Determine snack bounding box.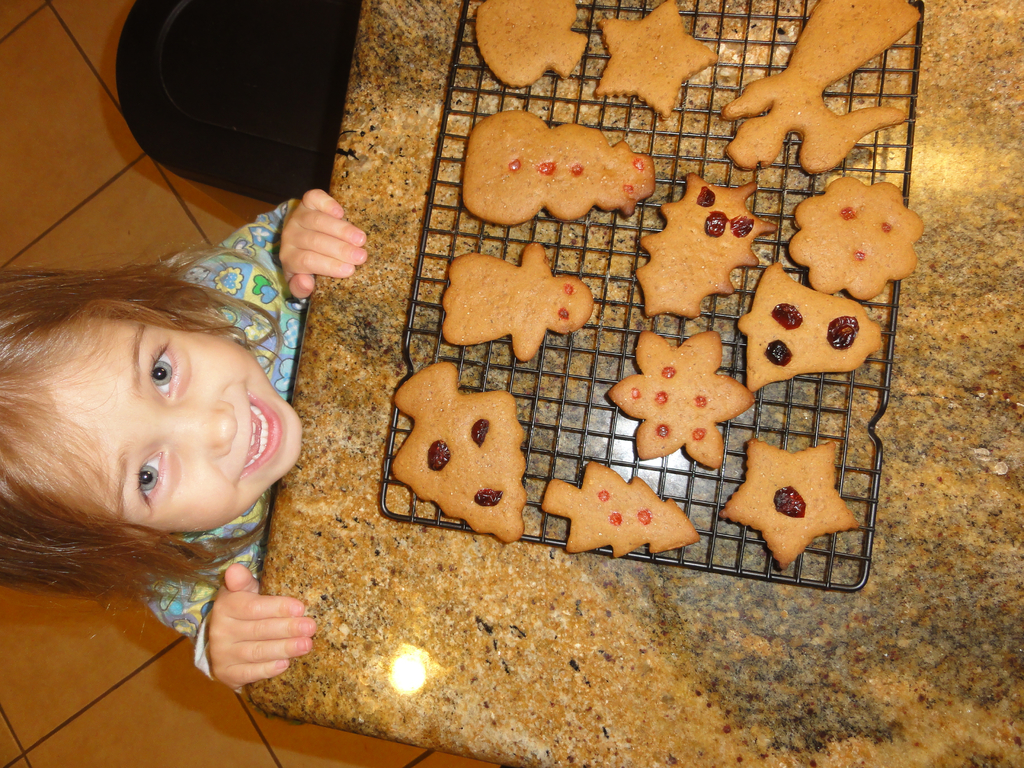
Determined: crop(785, 178, 928, 300).
